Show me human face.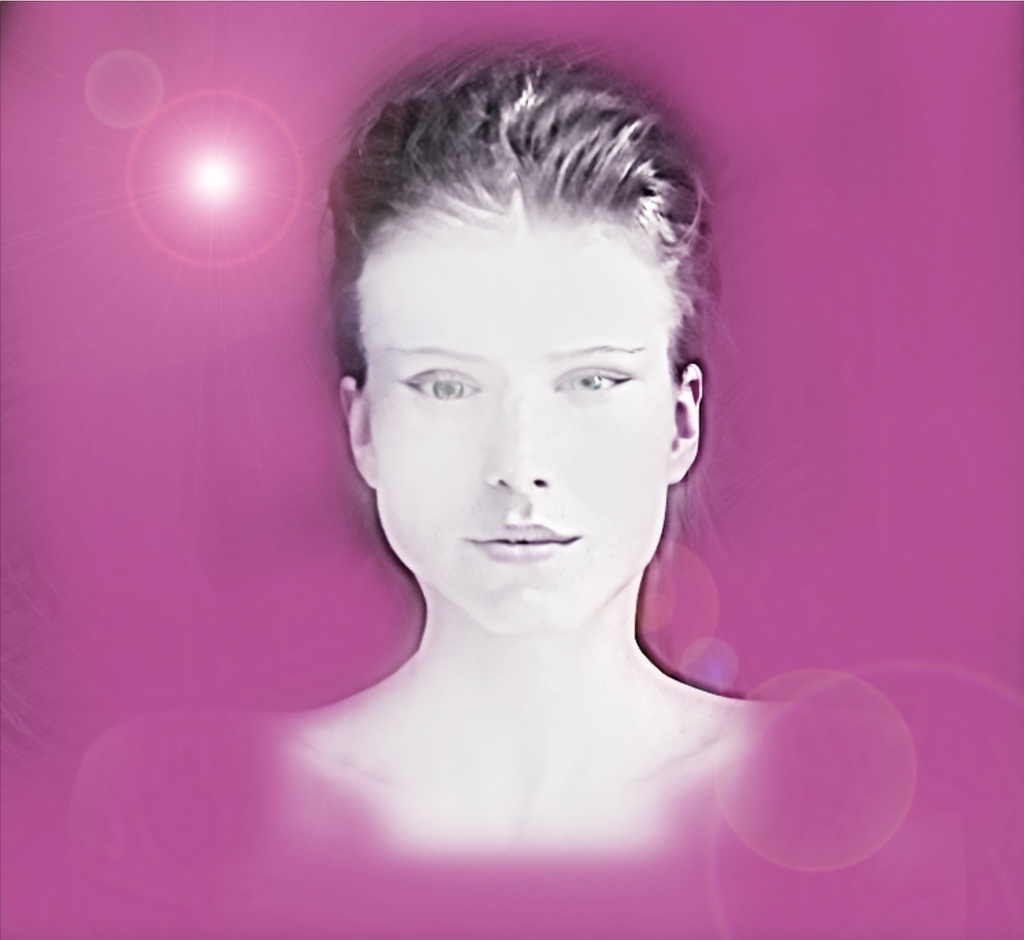
human face is here: detection(369, 212, 674, 632).
